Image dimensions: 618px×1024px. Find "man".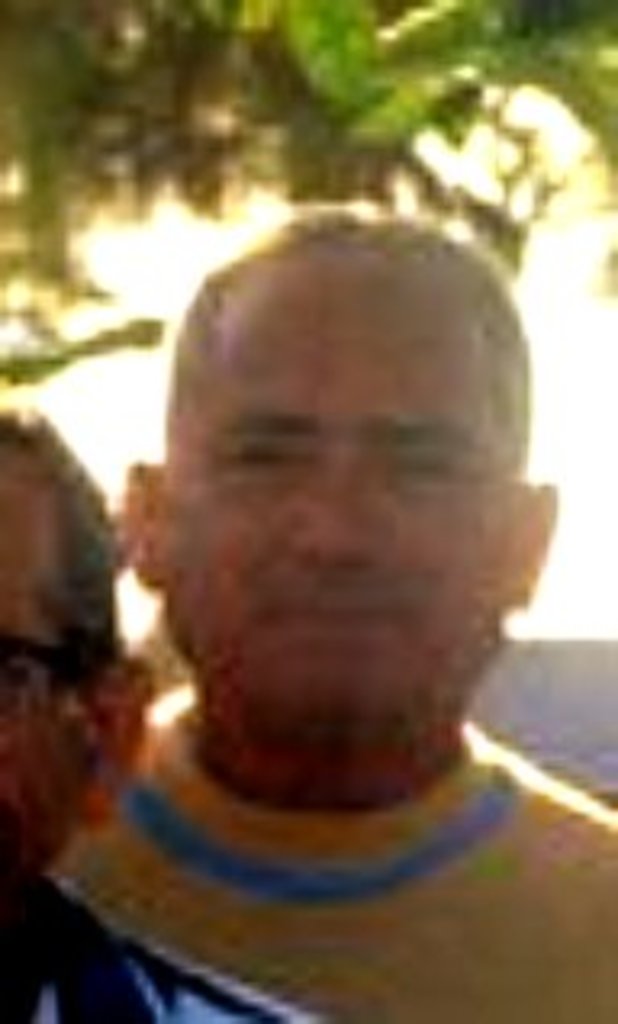
locate(0, 406, 315, 1021).
